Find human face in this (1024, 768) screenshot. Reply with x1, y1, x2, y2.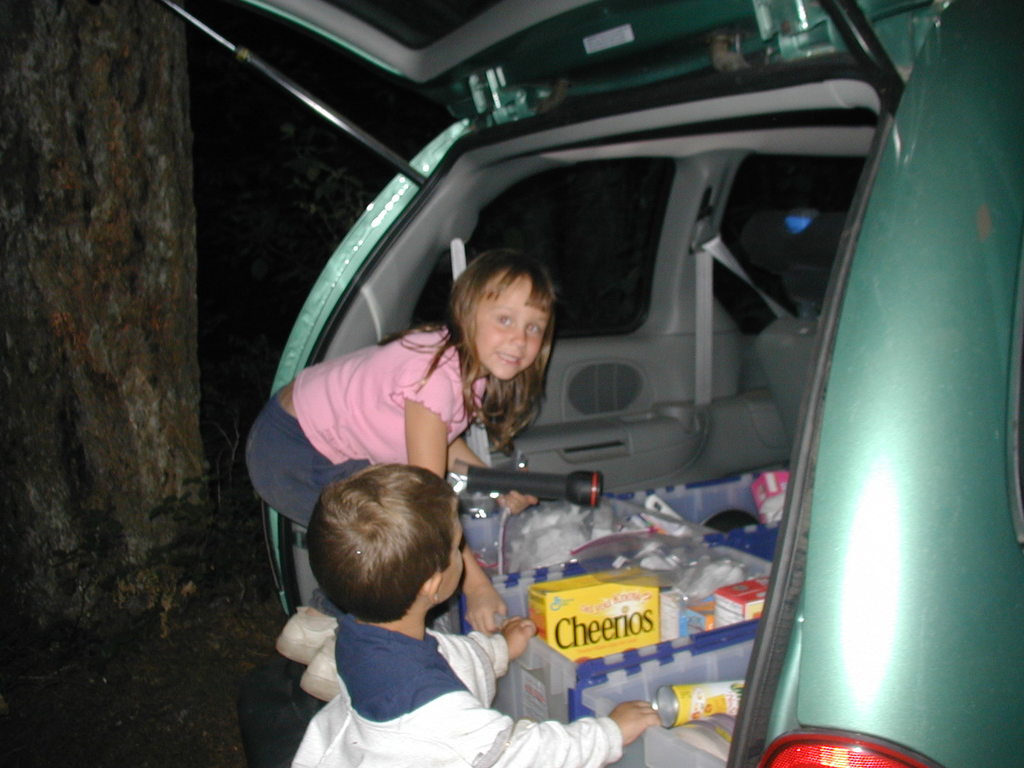
474, 270, 550, 378.
